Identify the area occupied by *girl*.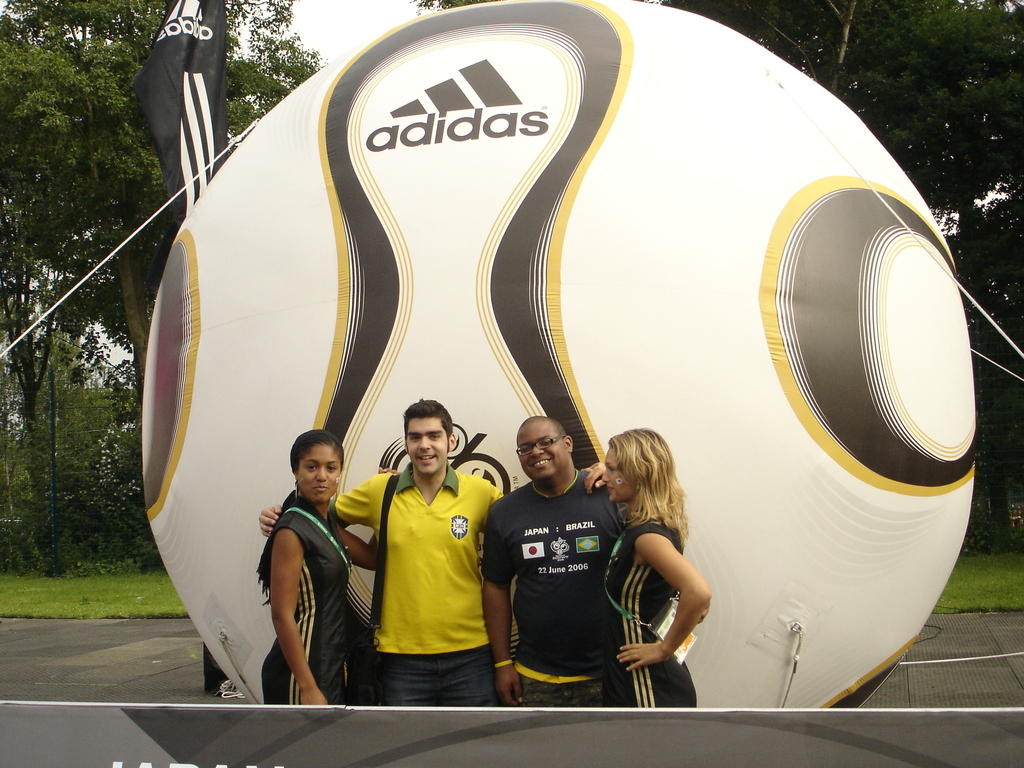
Area: 254:429:375:708.
